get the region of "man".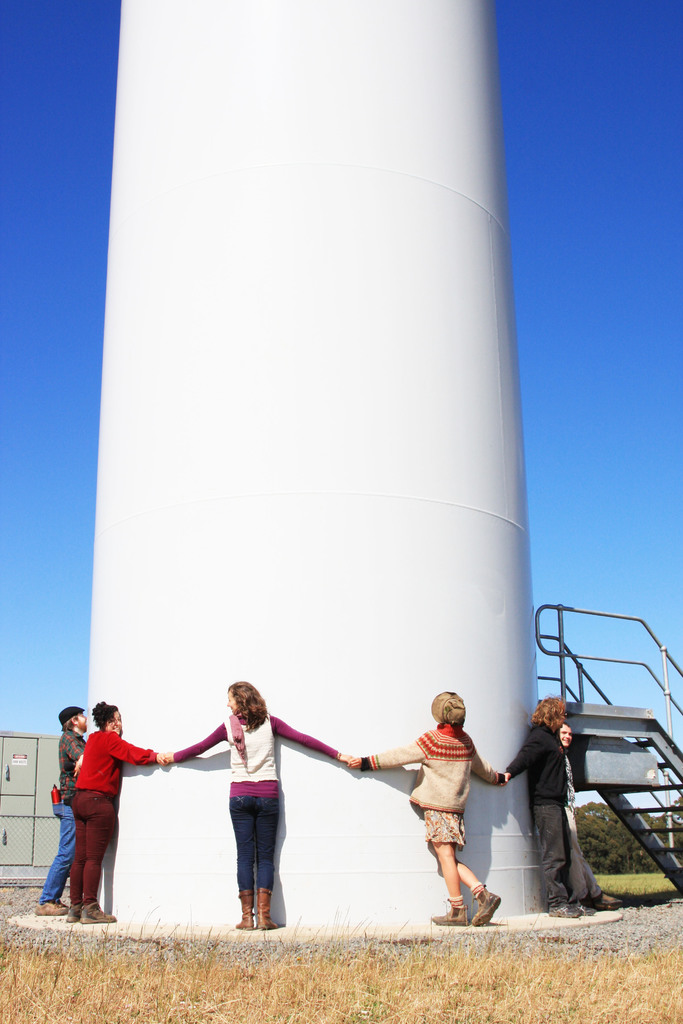
[left=506, top=694, right=584, bottom=915].
